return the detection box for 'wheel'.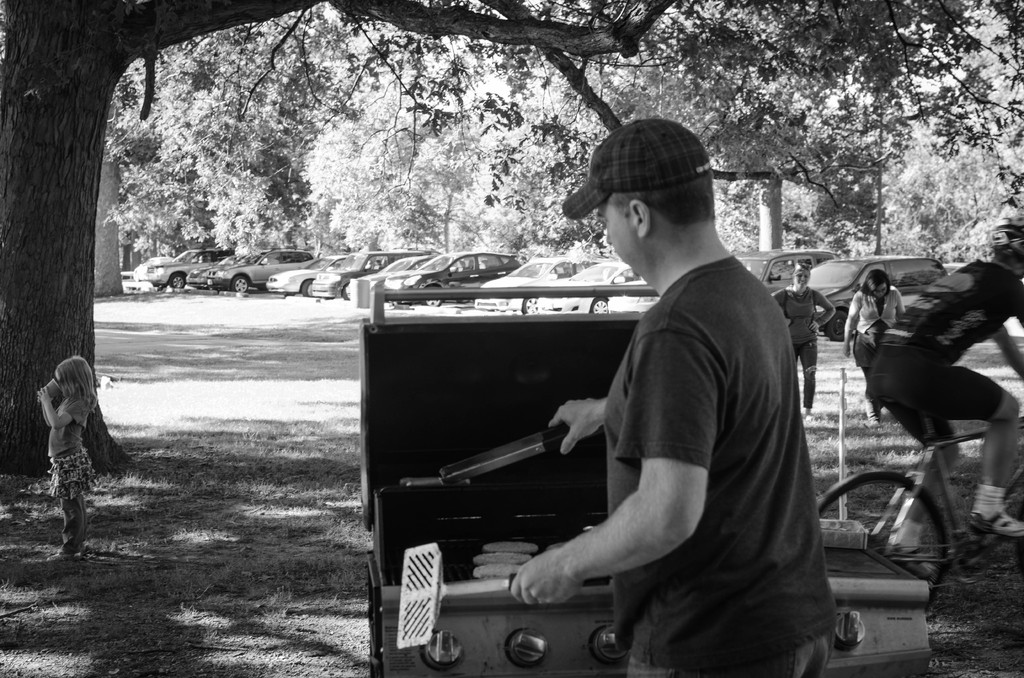
box=[342, 284, 349, 299].
